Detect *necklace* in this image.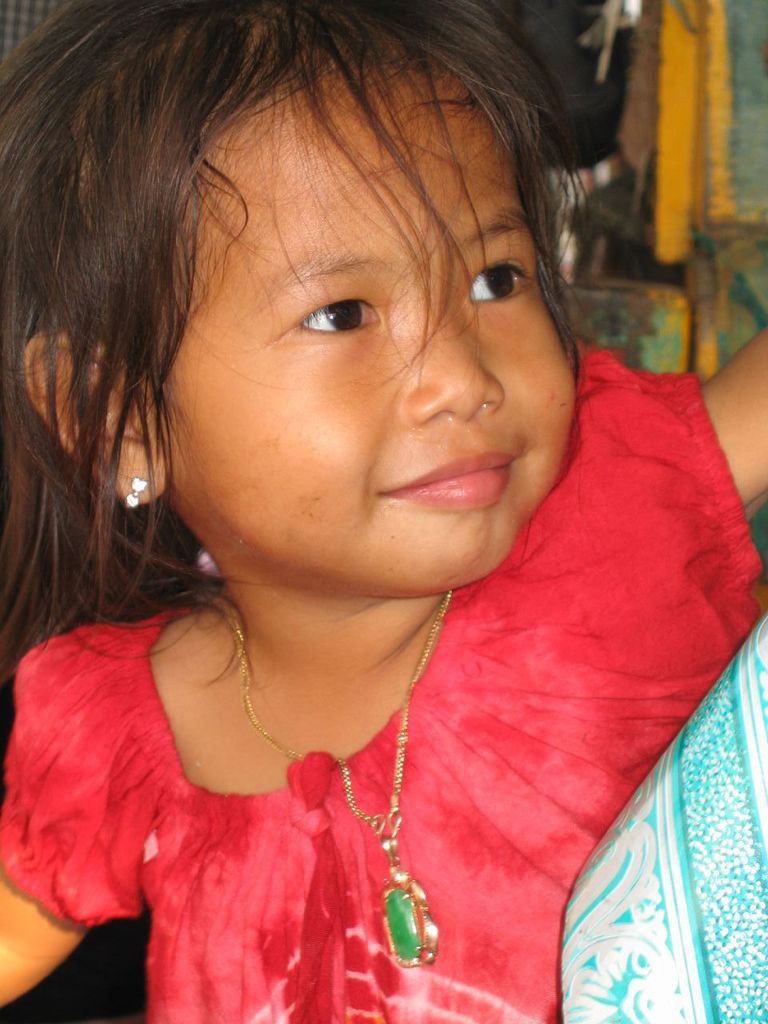
Detection: region(149, 530, 447, 953).
